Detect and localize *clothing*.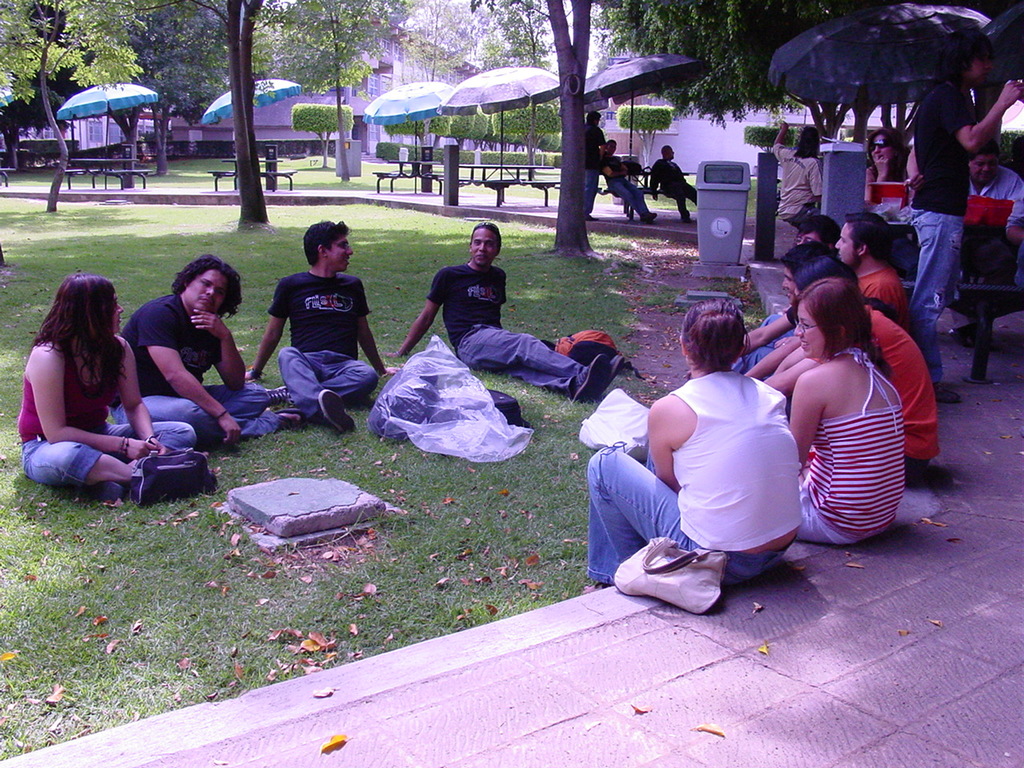
Localized at bbox=(119, 295, 279, 438).
